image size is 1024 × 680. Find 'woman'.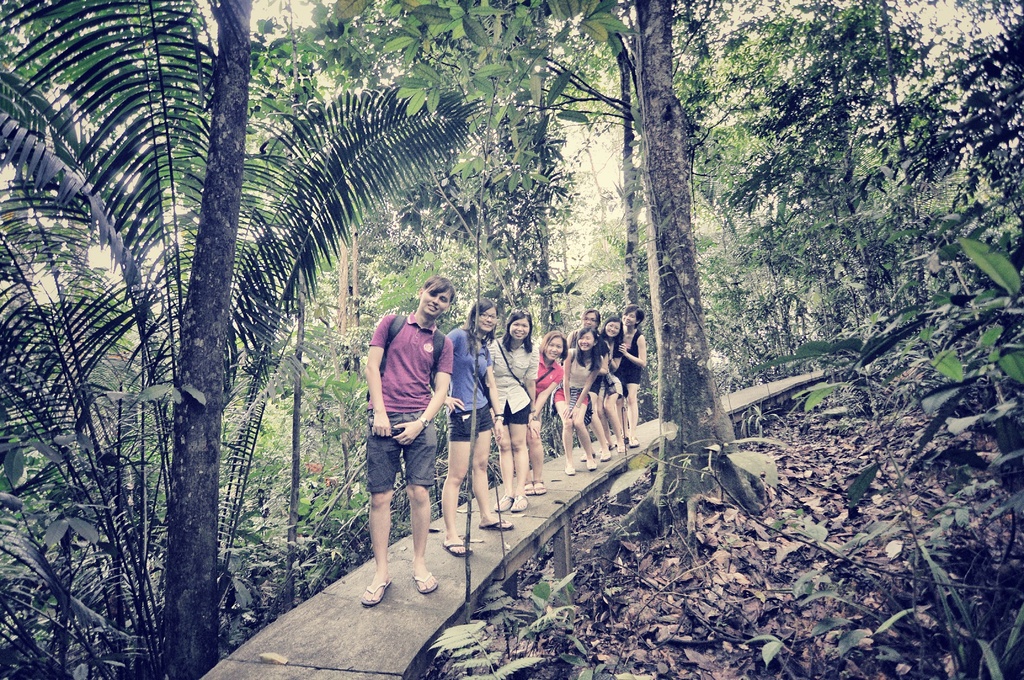
483 307 536 515.
